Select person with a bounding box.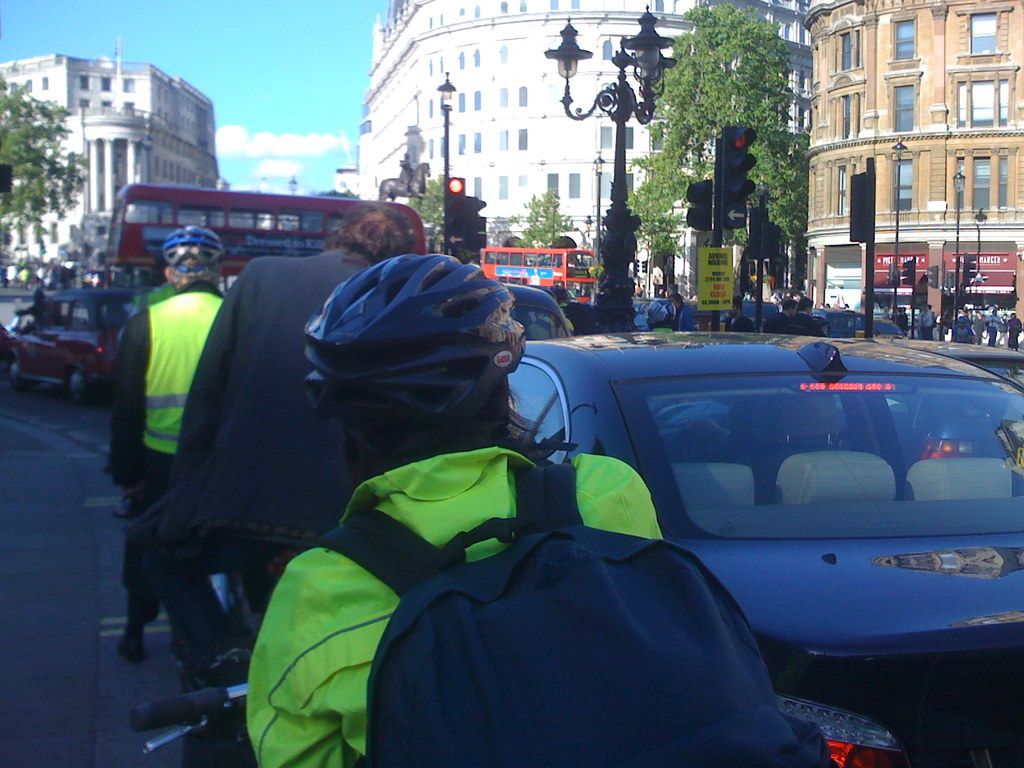
916,306,930,339.
